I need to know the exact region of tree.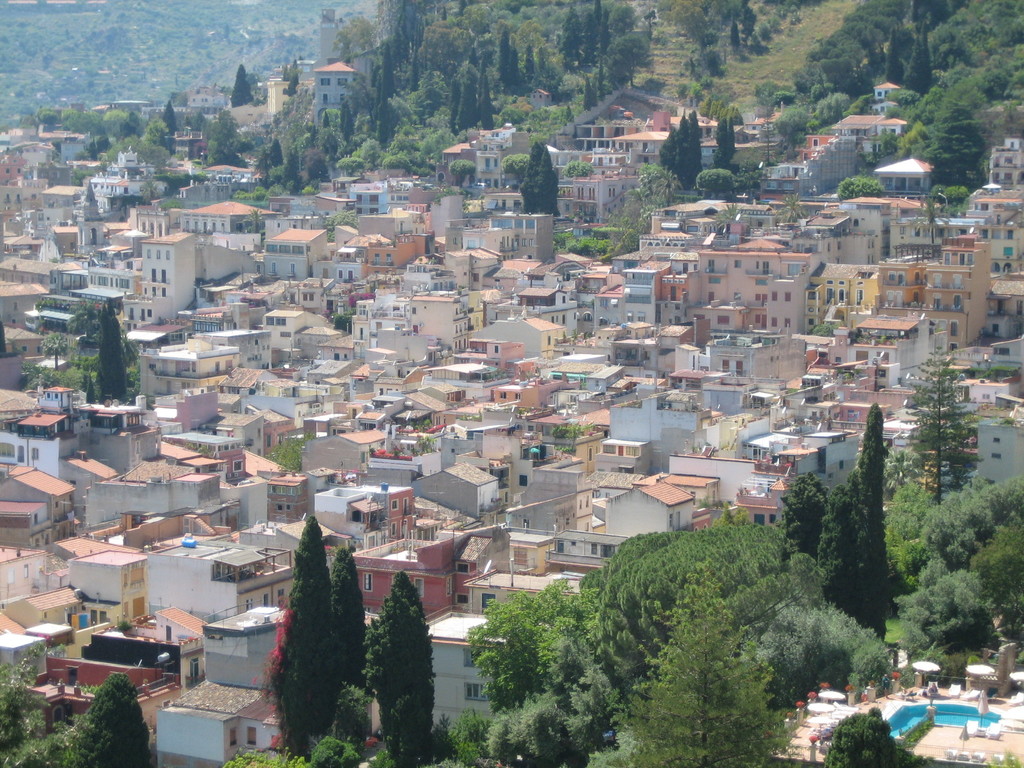
Region: locate(915, 188, 950, 241).
